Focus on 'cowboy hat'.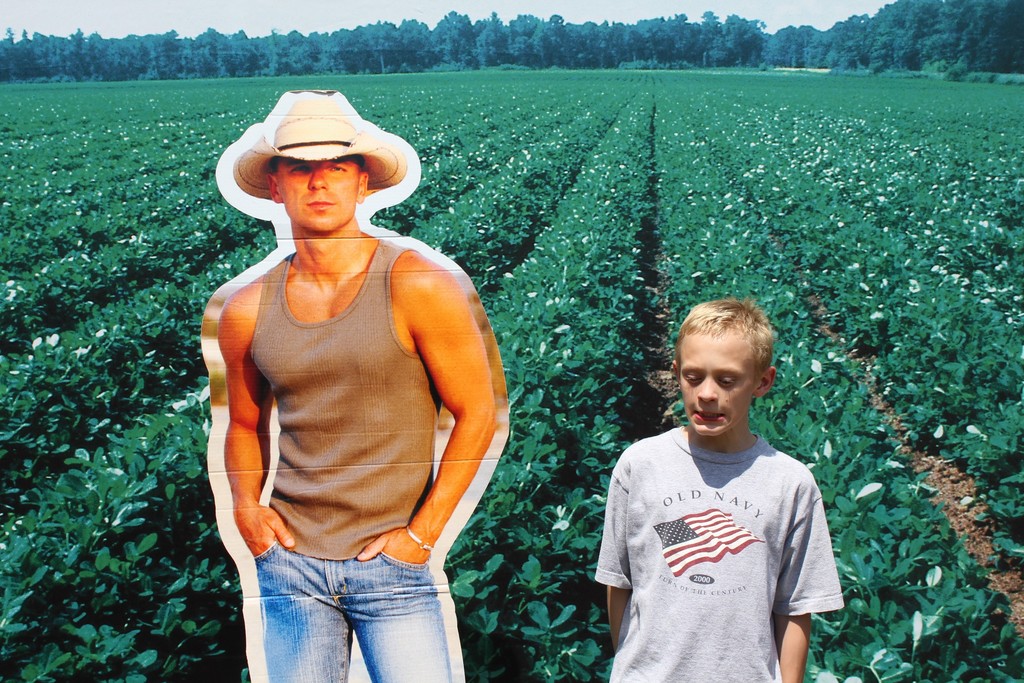
Focused at rect(219, 80, 415, 233).
